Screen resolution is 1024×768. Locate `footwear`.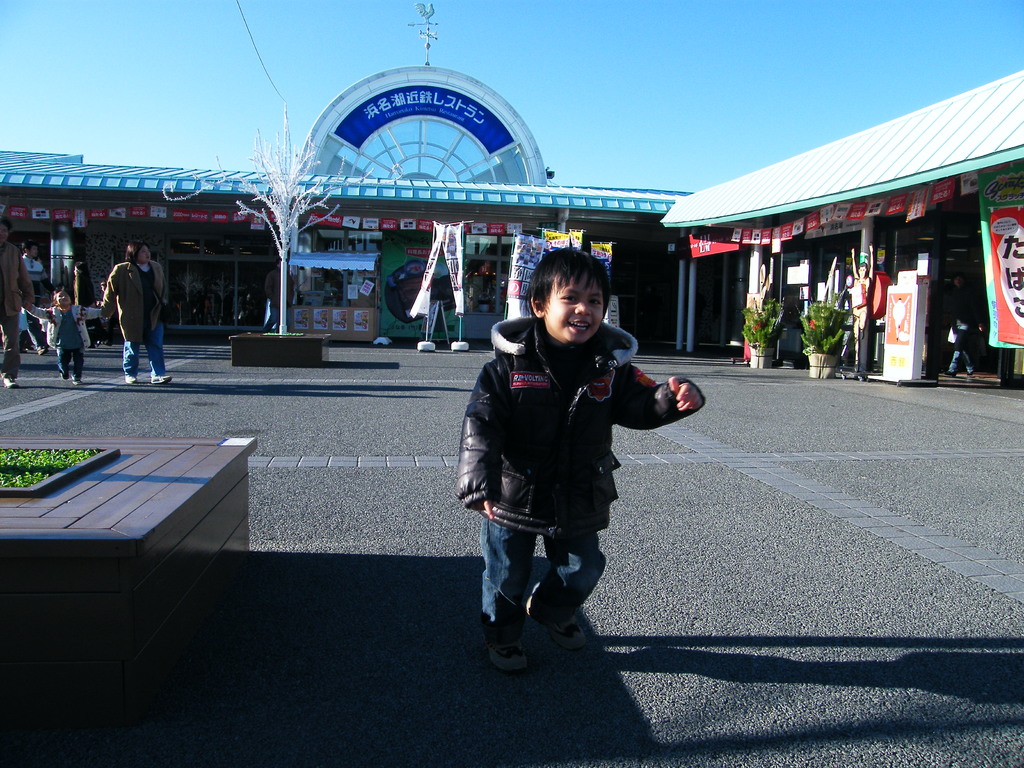
region(58, 371, 68, 378).
